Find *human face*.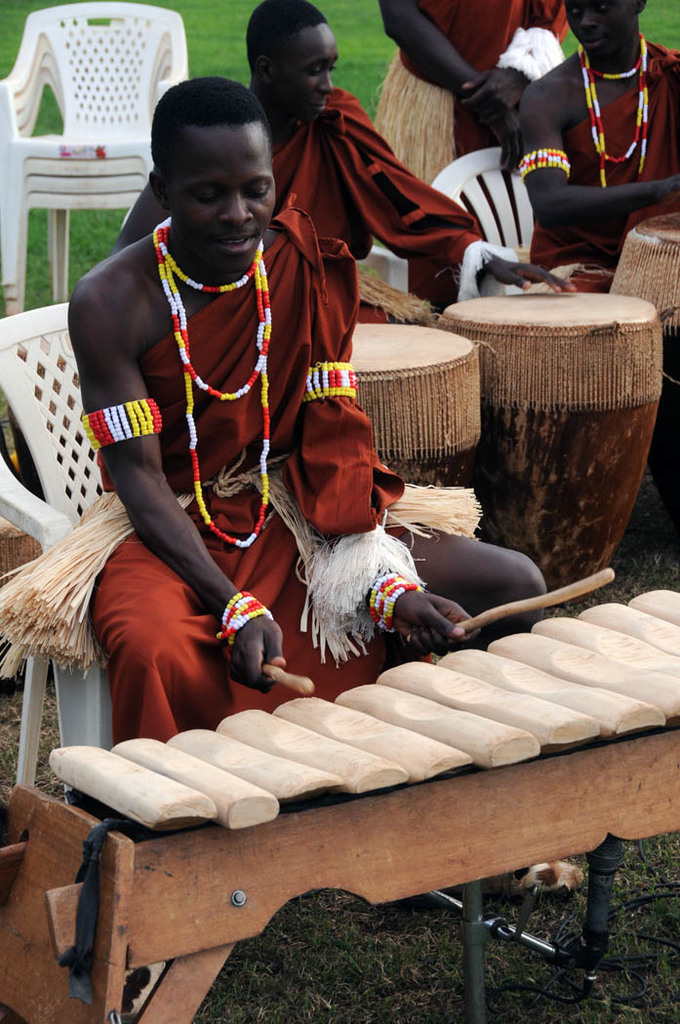
(163, 119, 287, 264).
